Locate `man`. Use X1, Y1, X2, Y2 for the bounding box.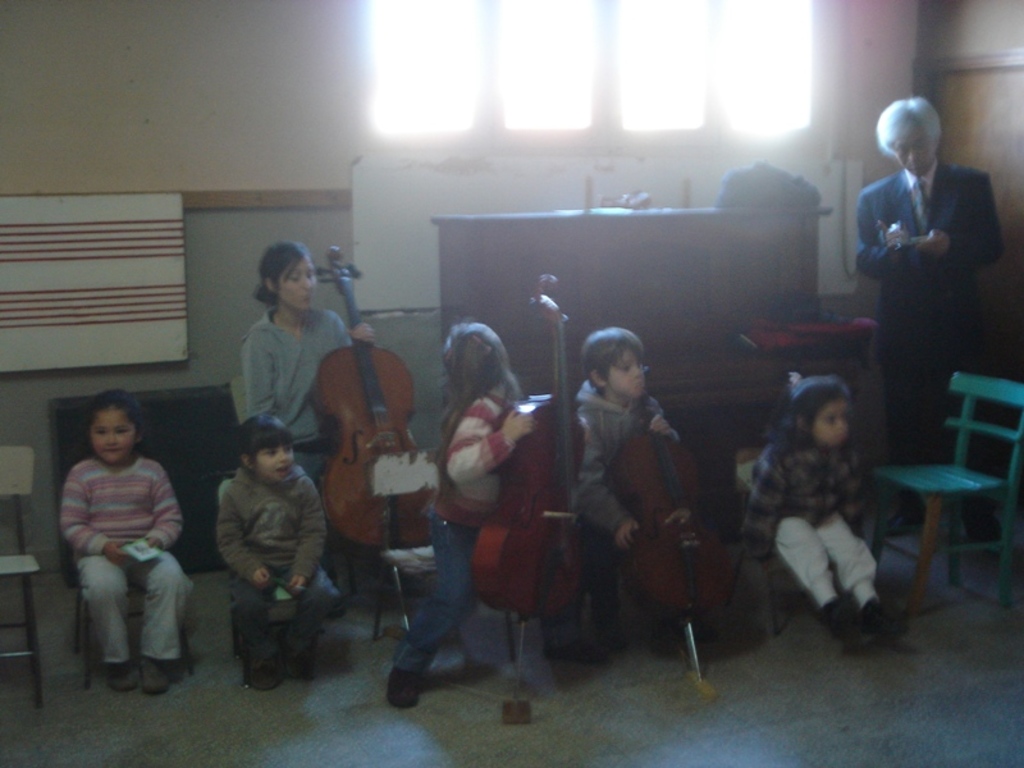
850, 95, 989, 471.
